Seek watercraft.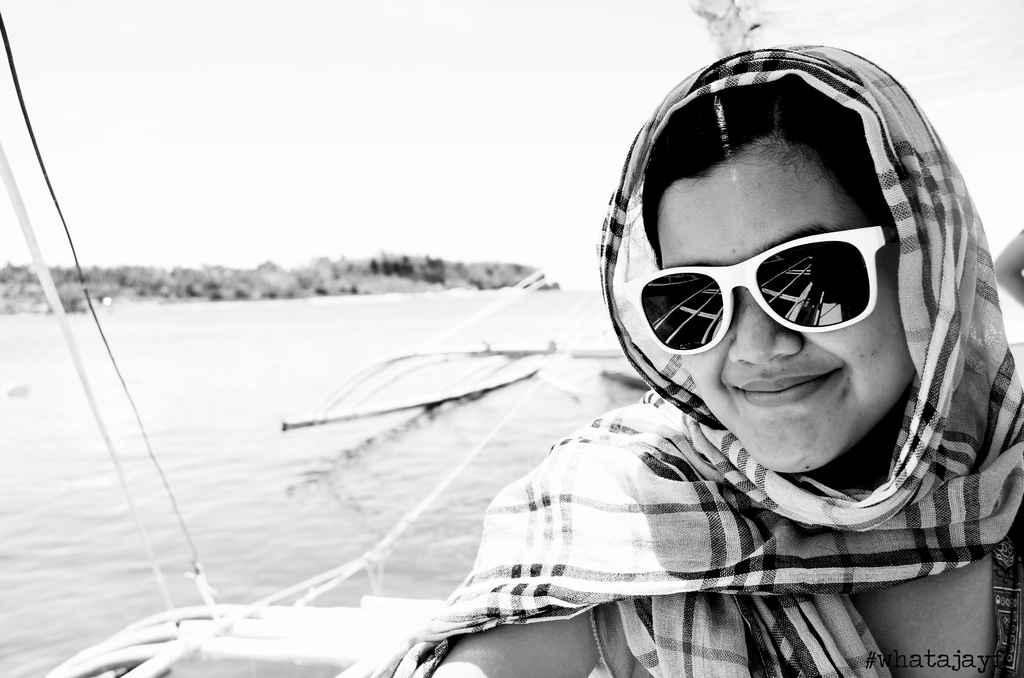
(x1=4, y1=8, x2=605, y2=677).
